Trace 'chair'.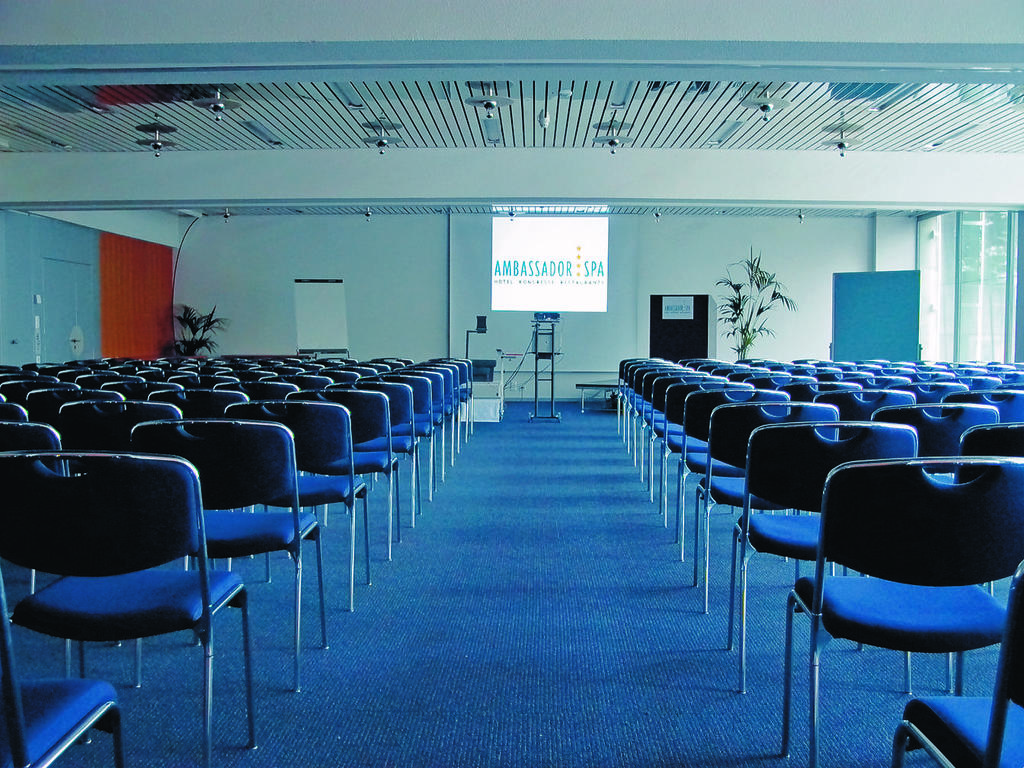
Traced to <region>934, 423, 1023, 696</region>.
